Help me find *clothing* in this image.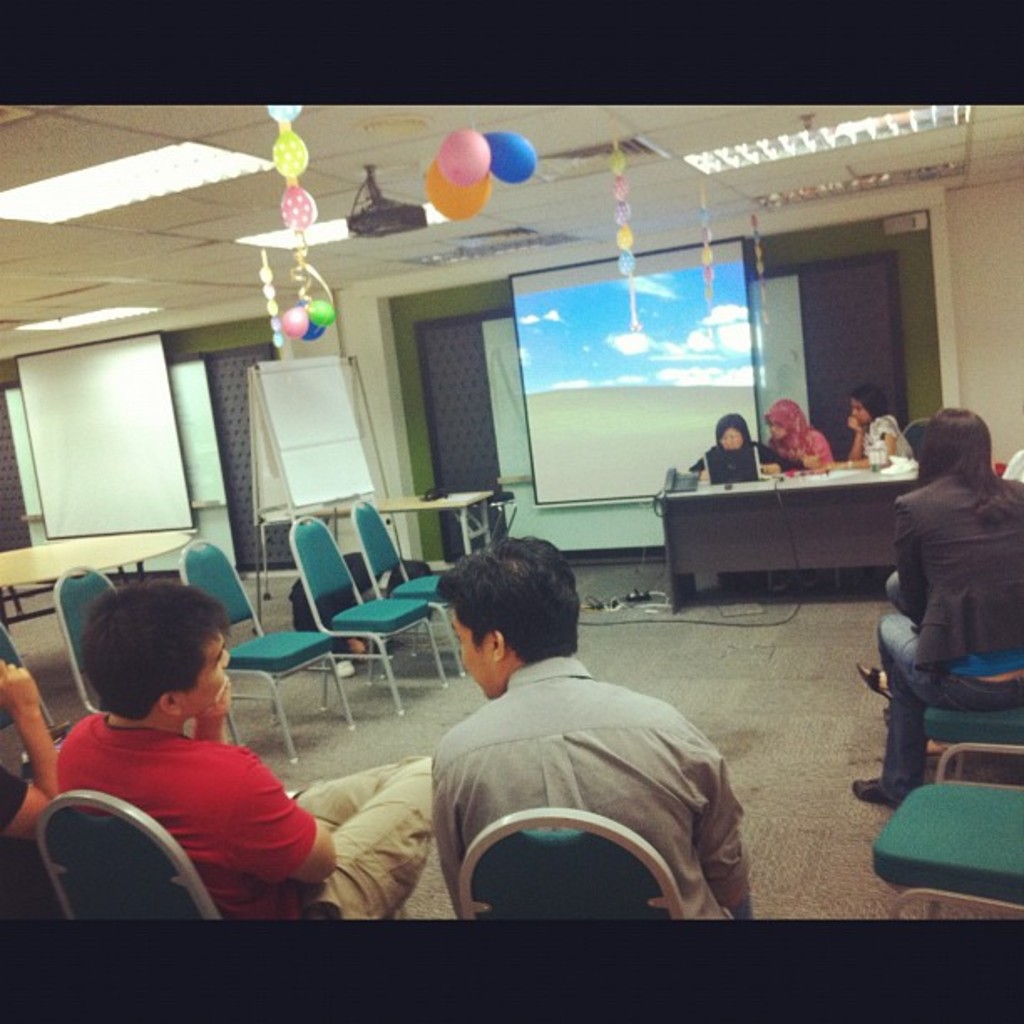
Found it: <box>57,708,435,922</box>.
